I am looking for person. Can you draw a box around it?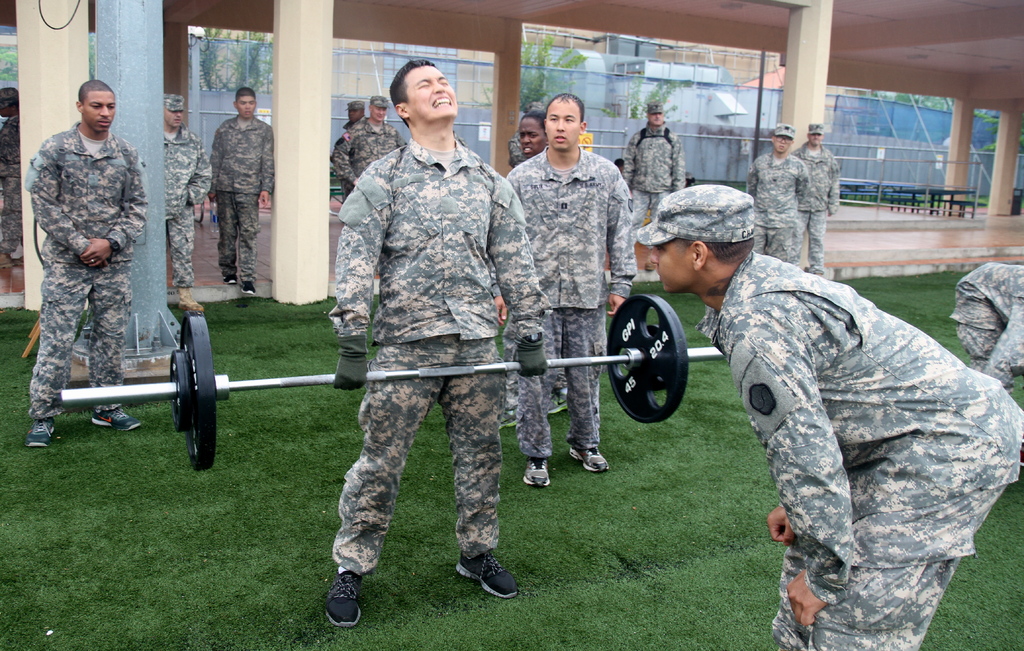
Sure, the bounding box is 518:114:593:413.
